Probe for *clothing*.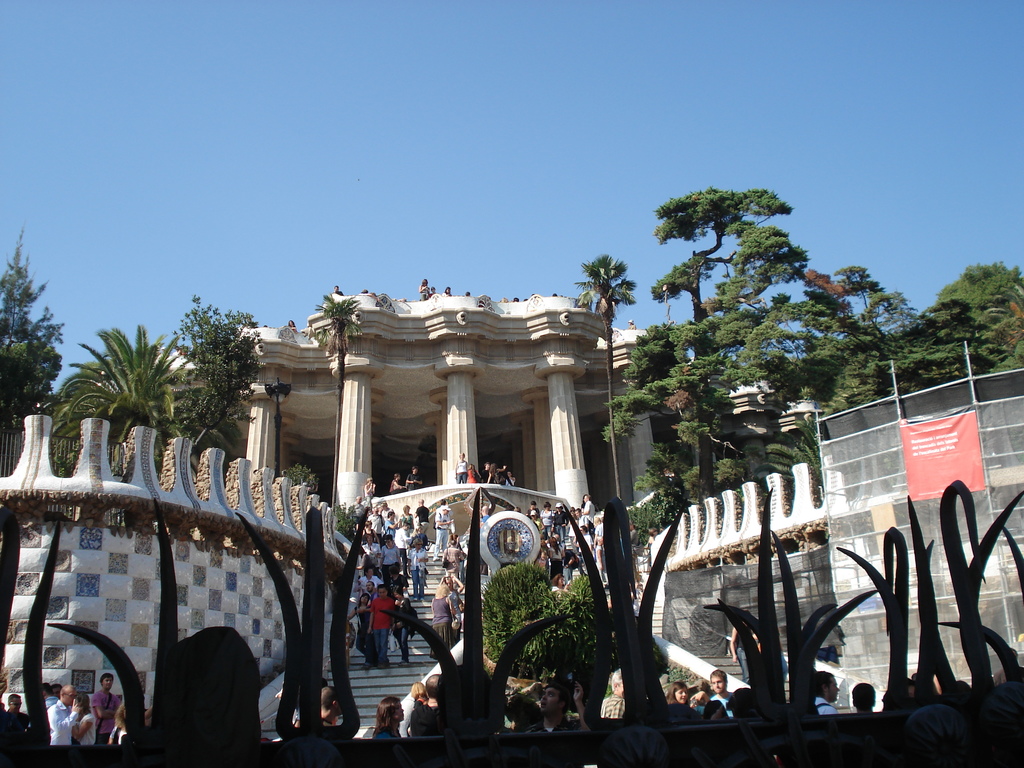
Probe result: box=[75, 708, 93, 743].
